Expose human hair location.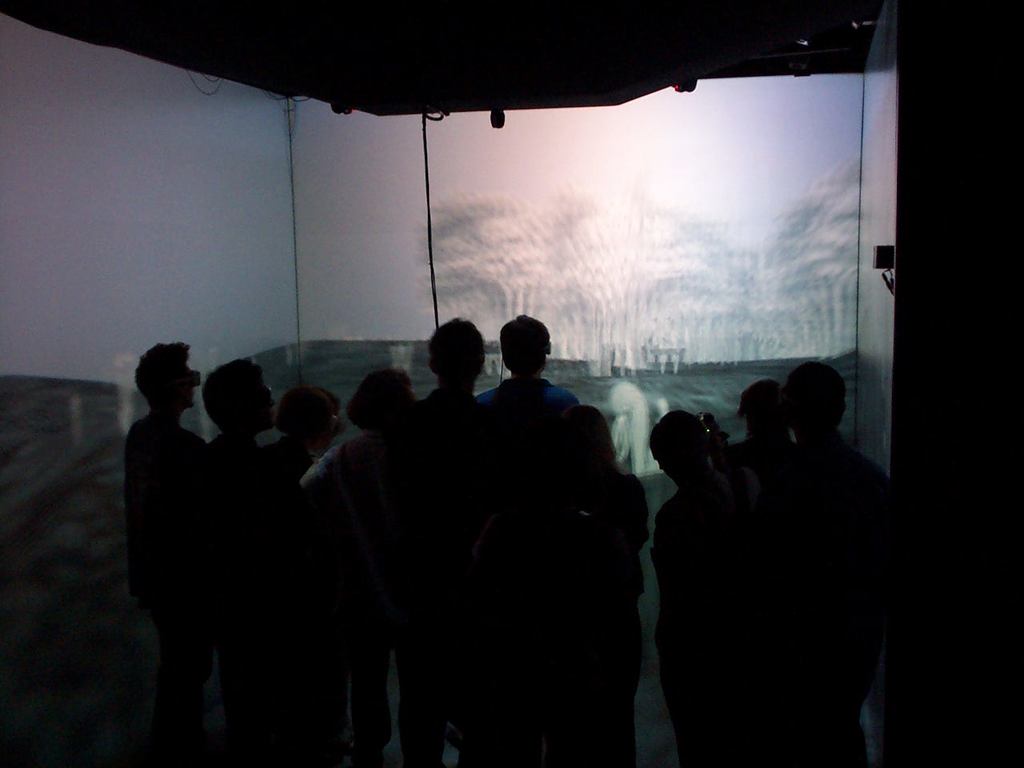
Exposed at {"x1": 198, "y1": 358, "x2": 265, "y2": 436}.
